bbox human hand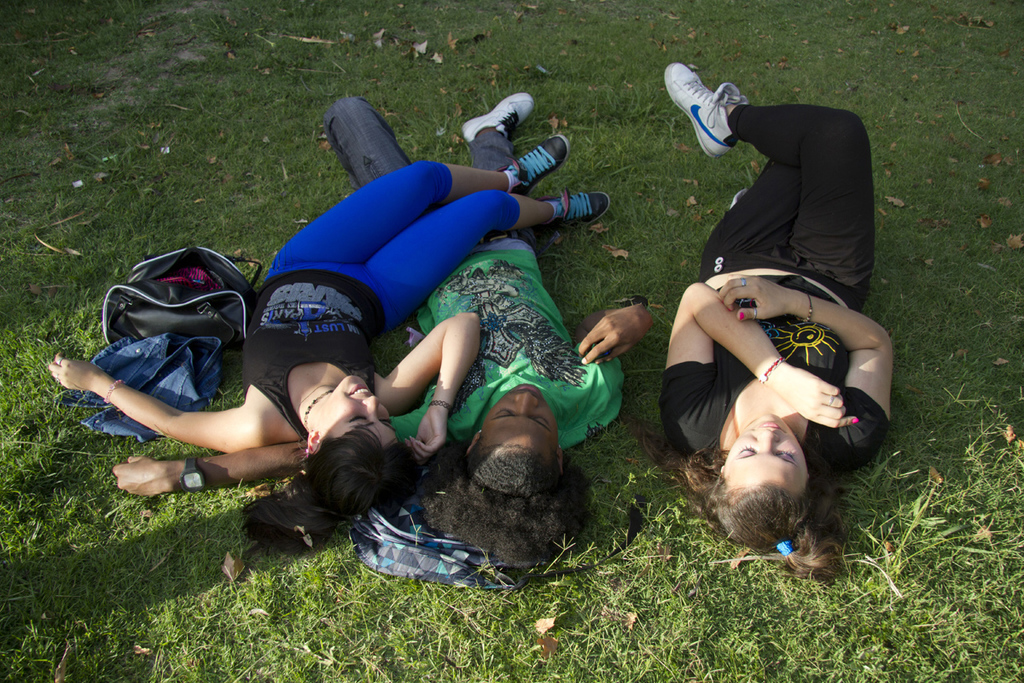
{"x1": 47, "y1": 351, "x2": 102, "y2": 390}
